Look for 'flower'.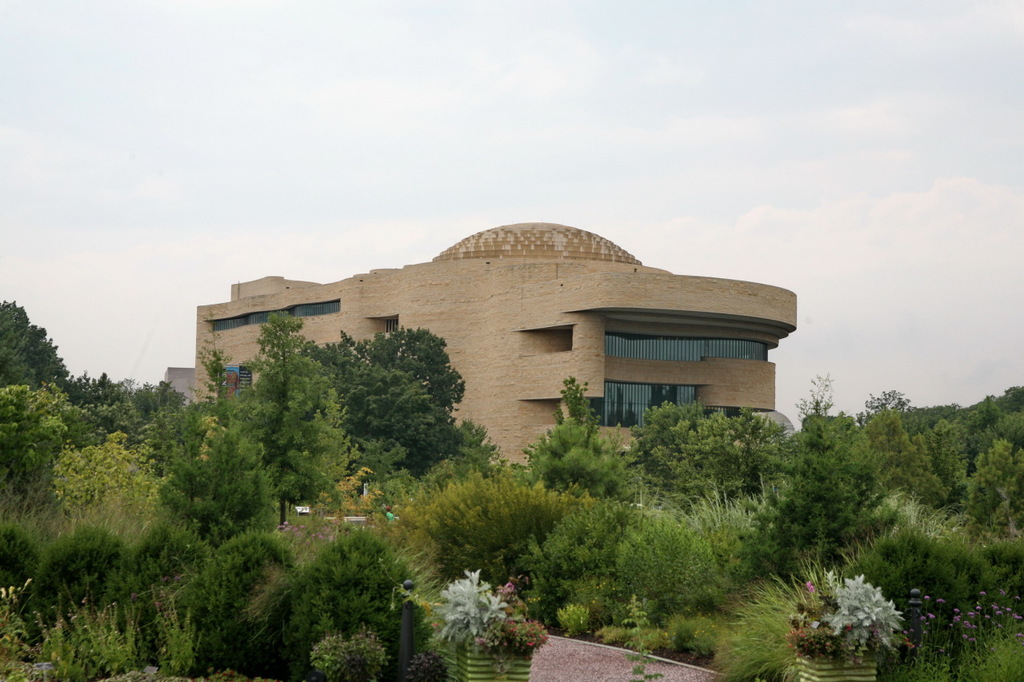
Found: {"x1": 913, "y1": 588, "x2": 920, "y2": 596}.
